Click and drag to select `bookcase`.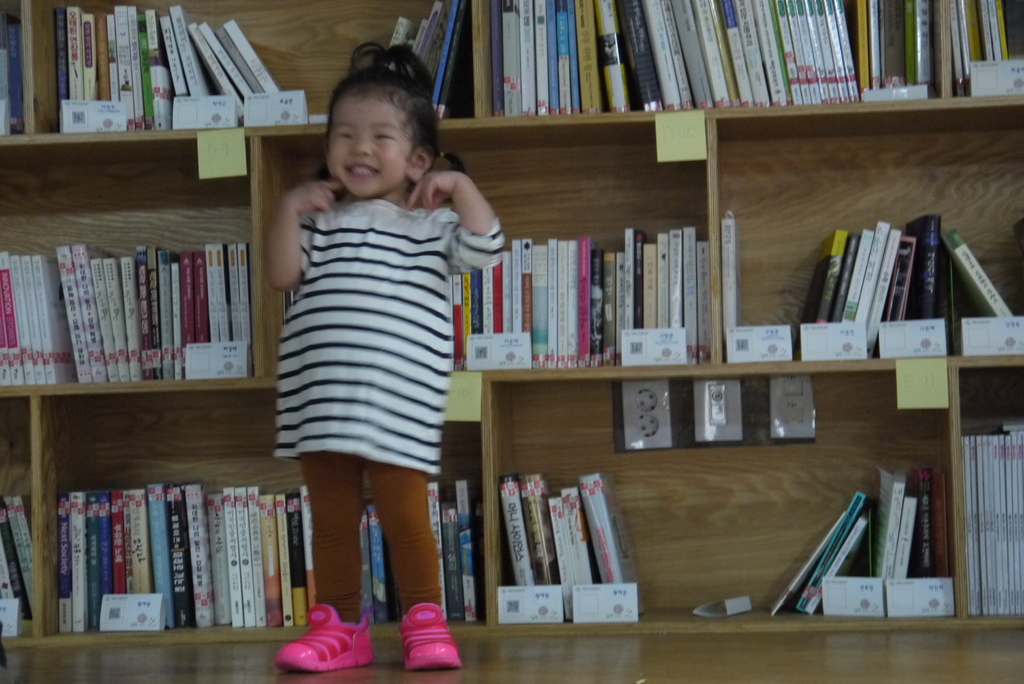
Selection: {"left": 0, "top": 1, "right": 1023, "bottom": 651}.
